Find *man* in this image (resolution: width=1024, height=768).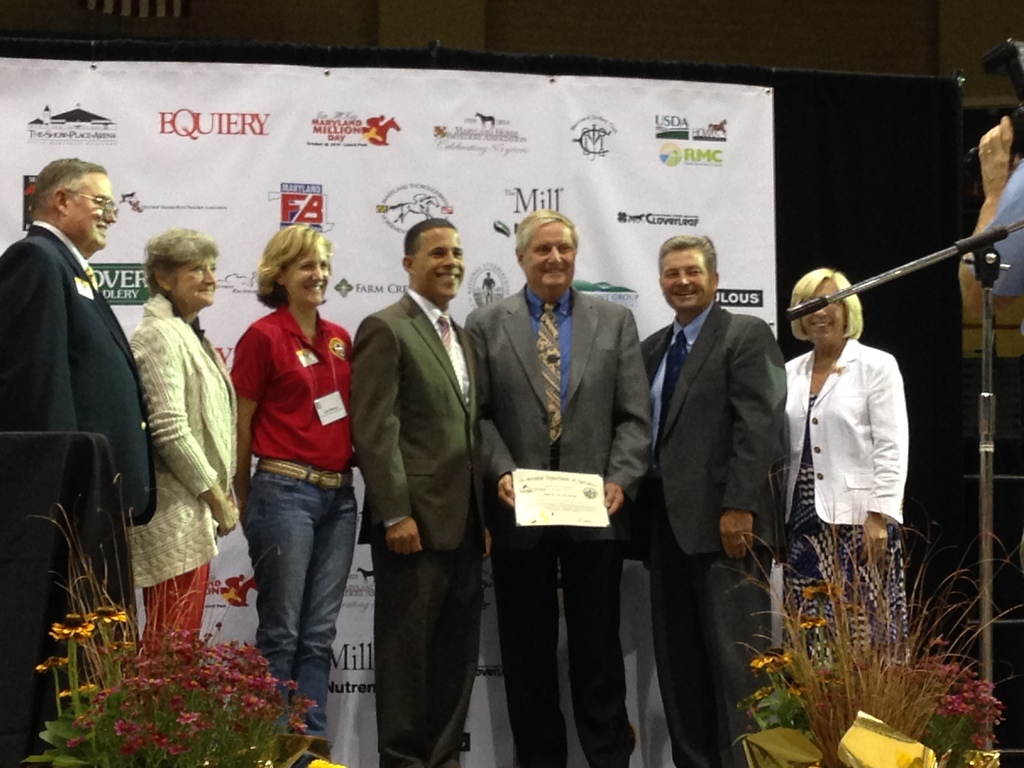
left=638, top=243, right=785, bottom=767.
